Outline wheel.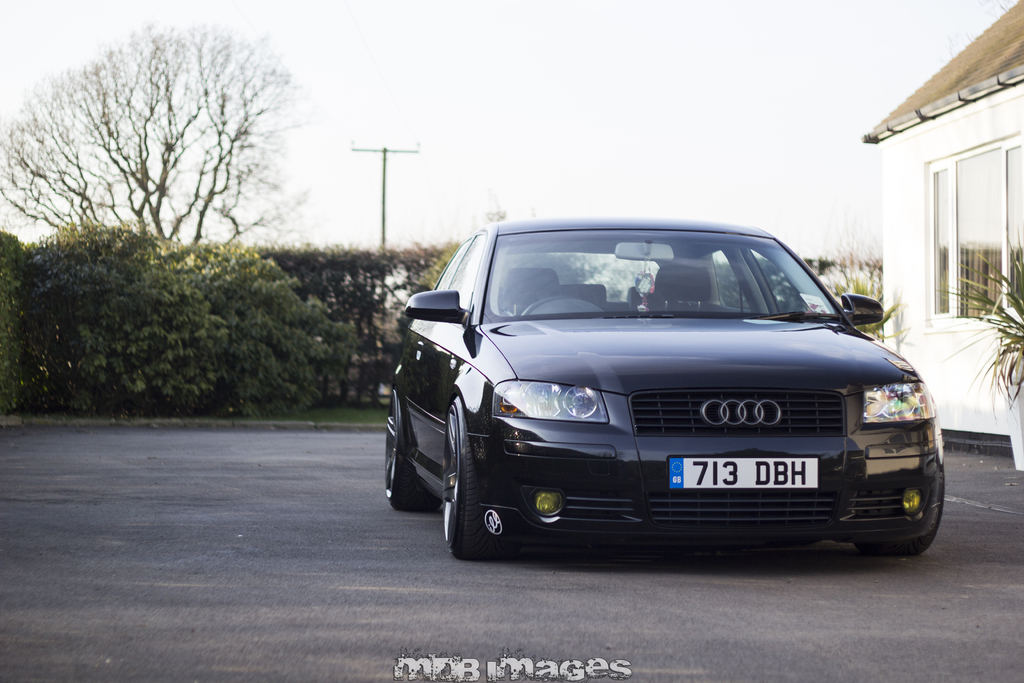
Outline: region(384, 386, 440, 509).
